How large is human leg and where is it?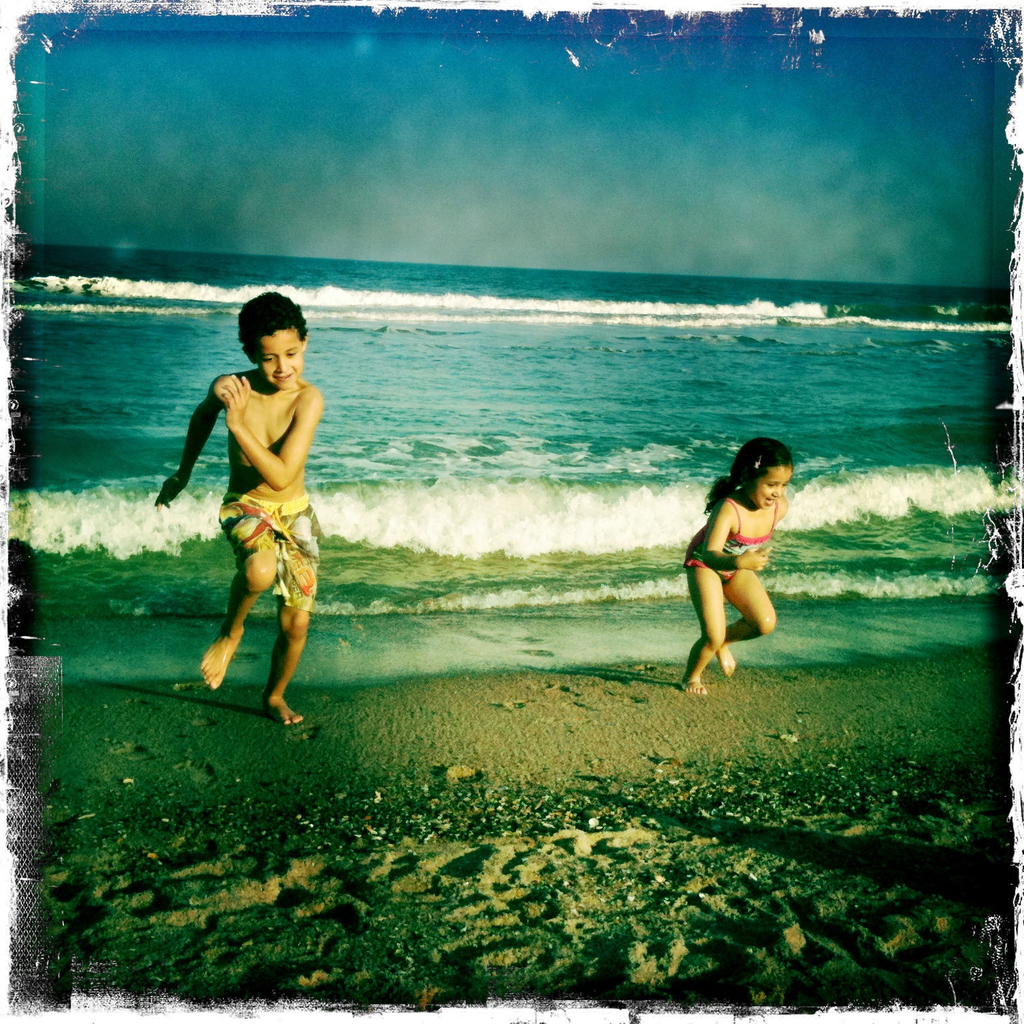
Bounding box: [x1=263, y1=592, x2=307, y2=725].
